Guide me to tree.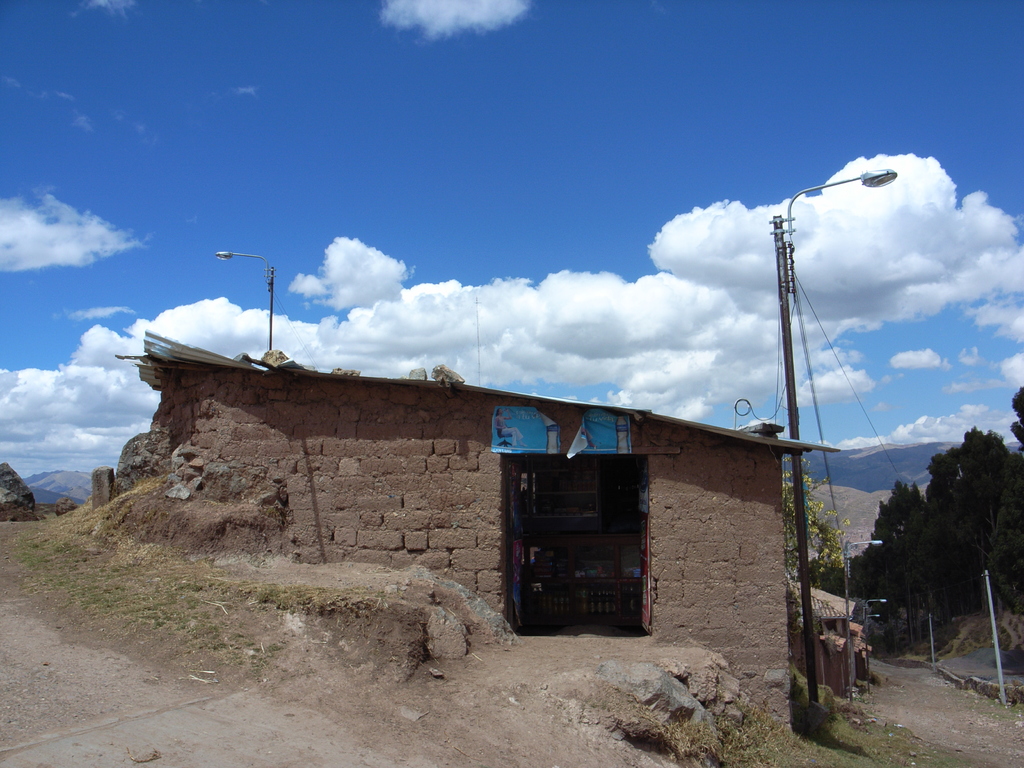
Guidance: {"left": 924, "top": 432, "right": 1023, "bottom": 618}.
